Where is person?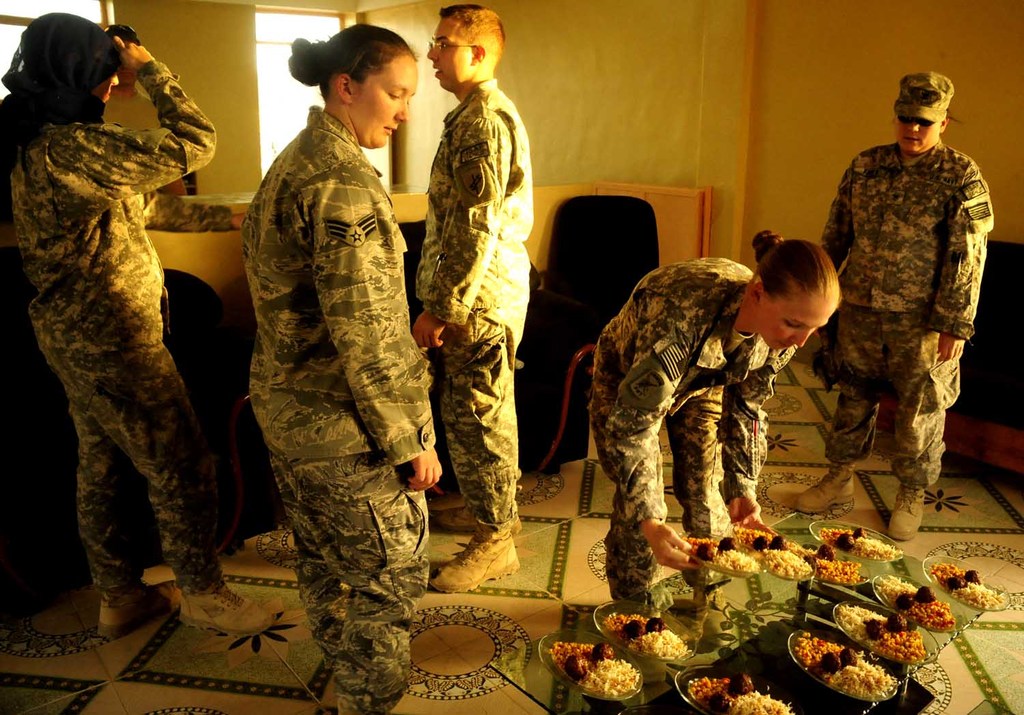
(12, 14, 227, 697).
